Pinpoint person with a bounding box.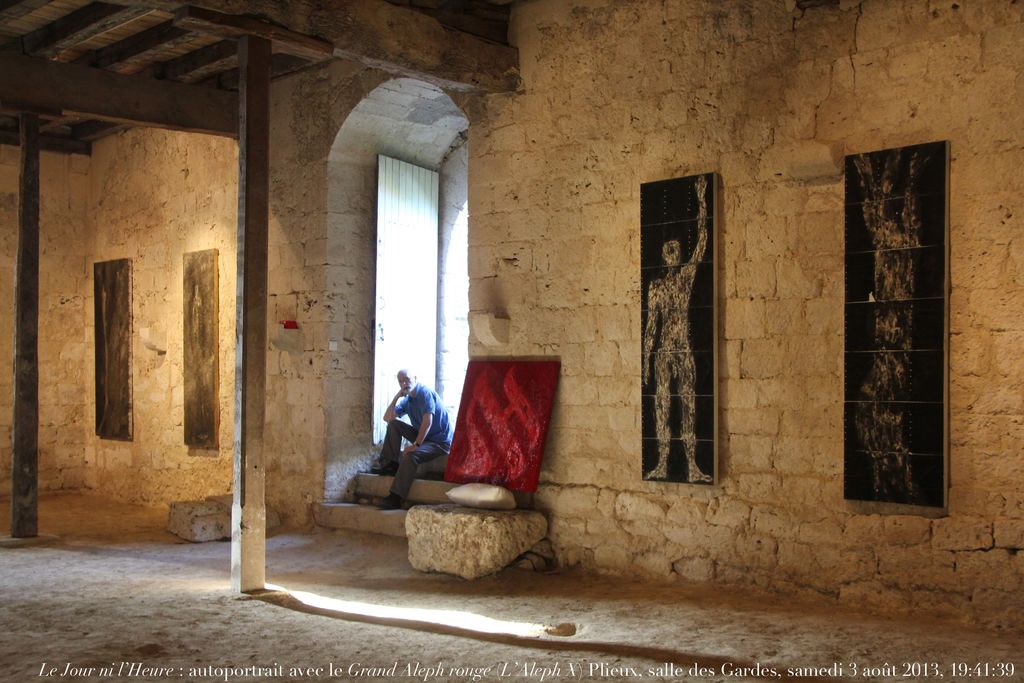
[x1=372, y1=361, x2=438, y2=514].
